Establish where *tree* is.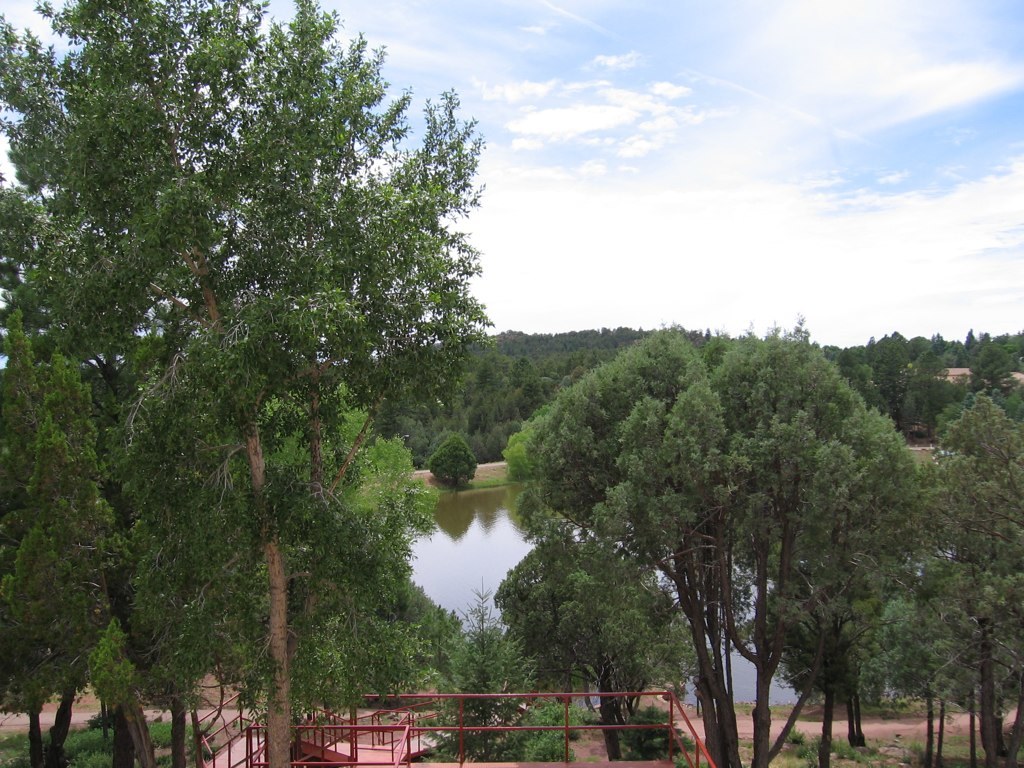
Established at crop(472, 330, 627, 467).
